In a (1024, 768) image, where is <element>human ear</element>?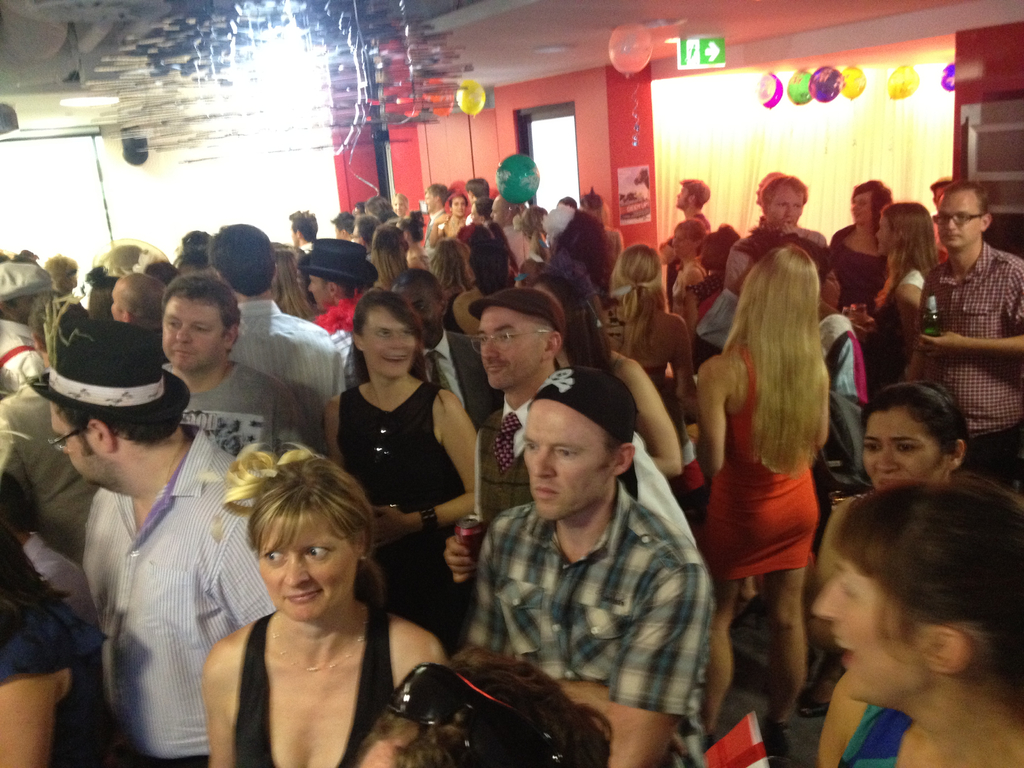
x1=948, y1=436, x2=968, y2=465.
